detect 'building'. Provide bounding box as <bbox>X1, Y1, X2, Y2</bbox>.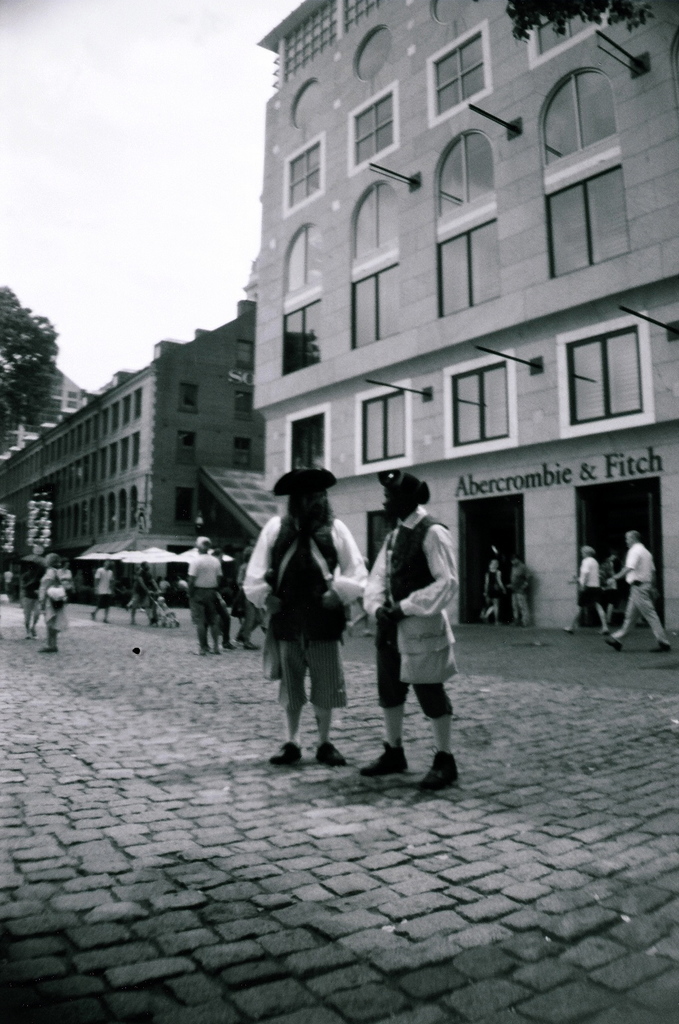
<bbox>0, 258, 293, 608</bbox>.
